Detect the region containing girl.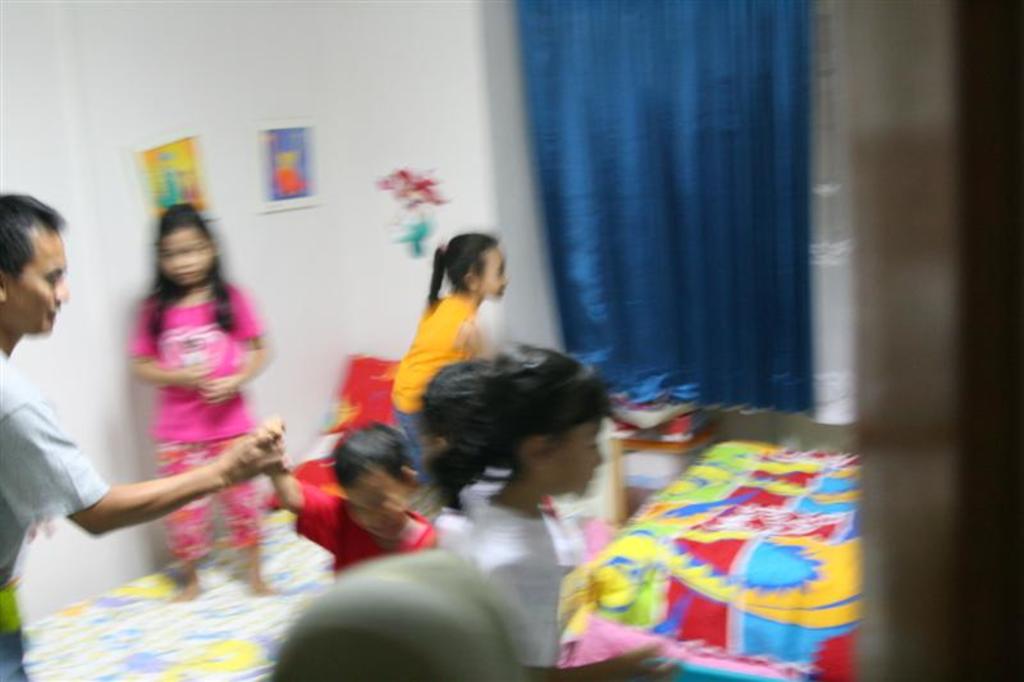
{"left": 425, "top": 342, "right": 676, "bottom": 681}.
